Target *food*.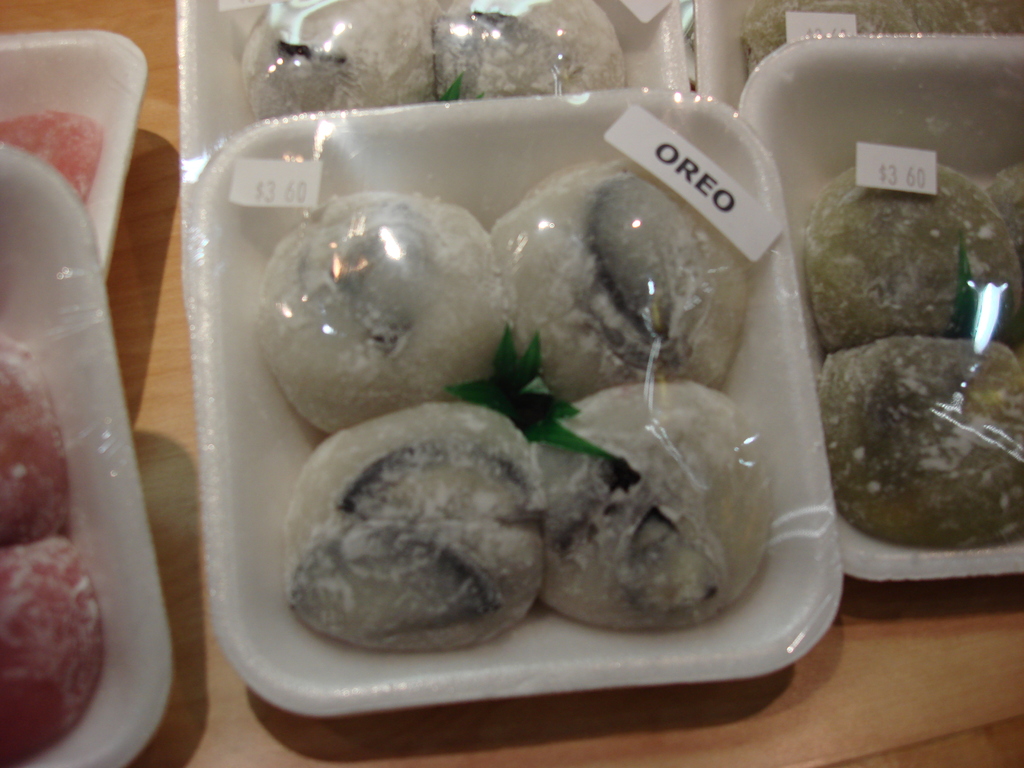
Target region: [237,0,437,122].
